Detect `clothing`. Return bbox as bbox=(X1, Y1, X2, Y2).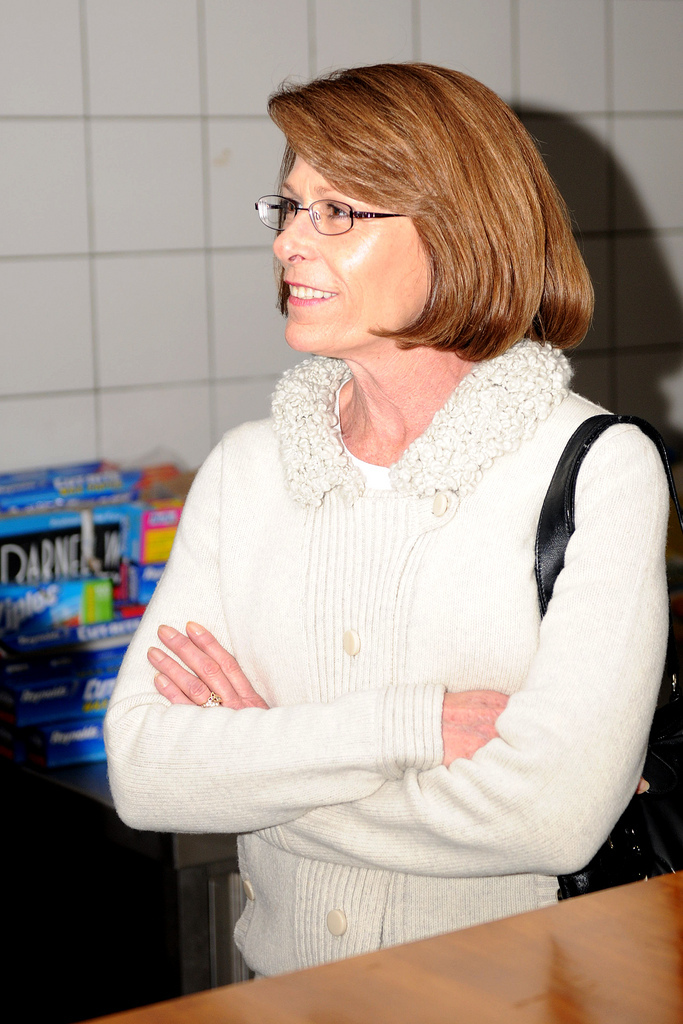
bbox=(98, 262, 673, 963).
